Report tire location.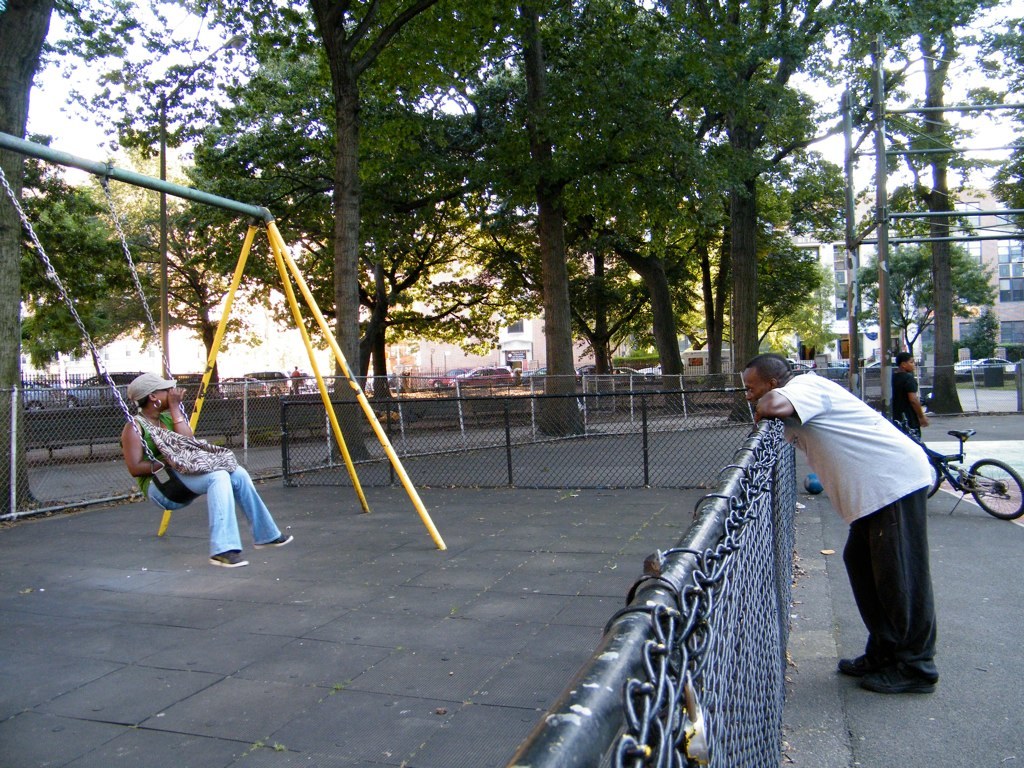
Report: bbox=[927, 459, 942, 498].
